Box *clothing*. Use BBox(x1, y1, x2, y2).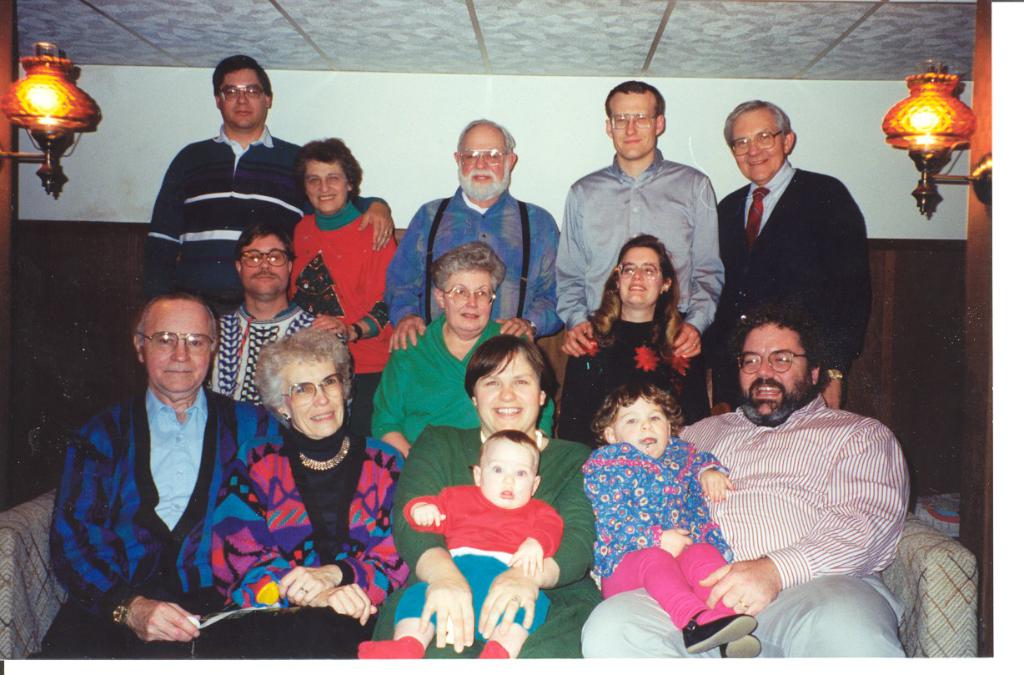
BBox(716, 159, 874, 402).
